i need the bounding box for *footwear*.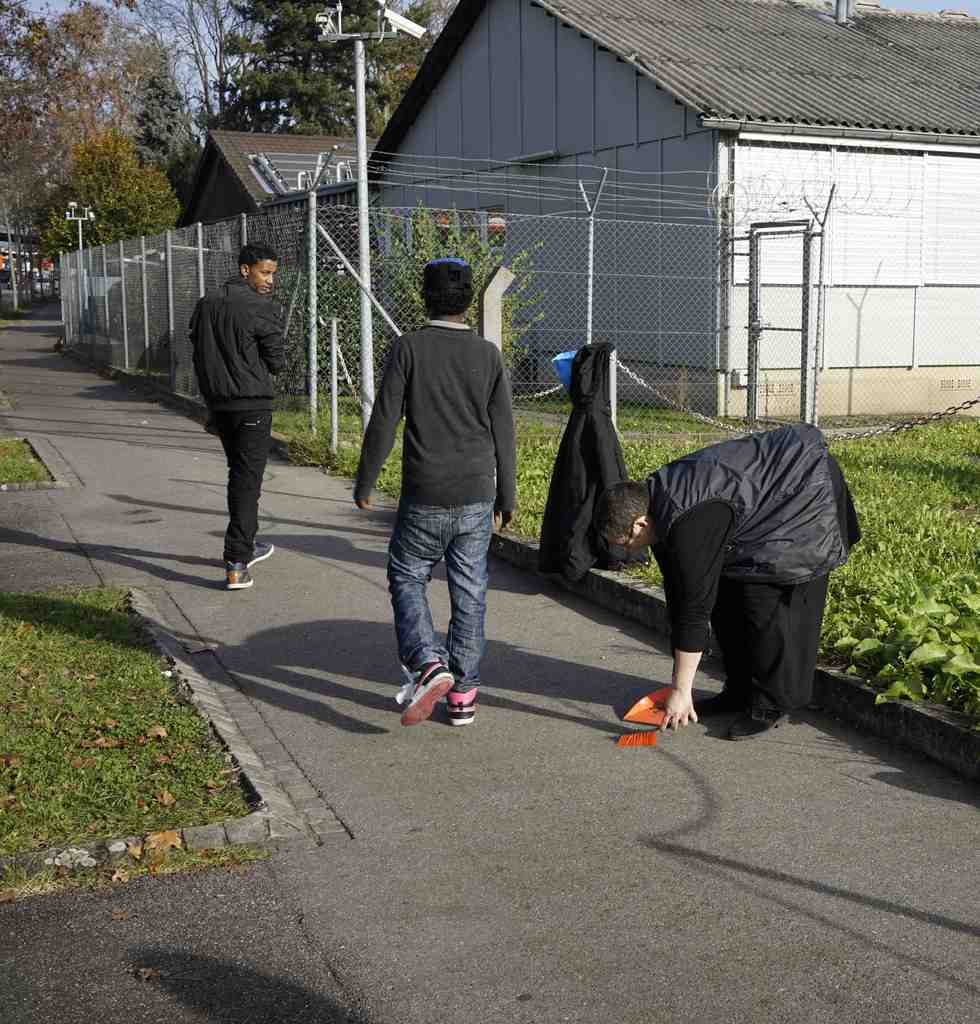
Here it is: 449,687,477,727.
